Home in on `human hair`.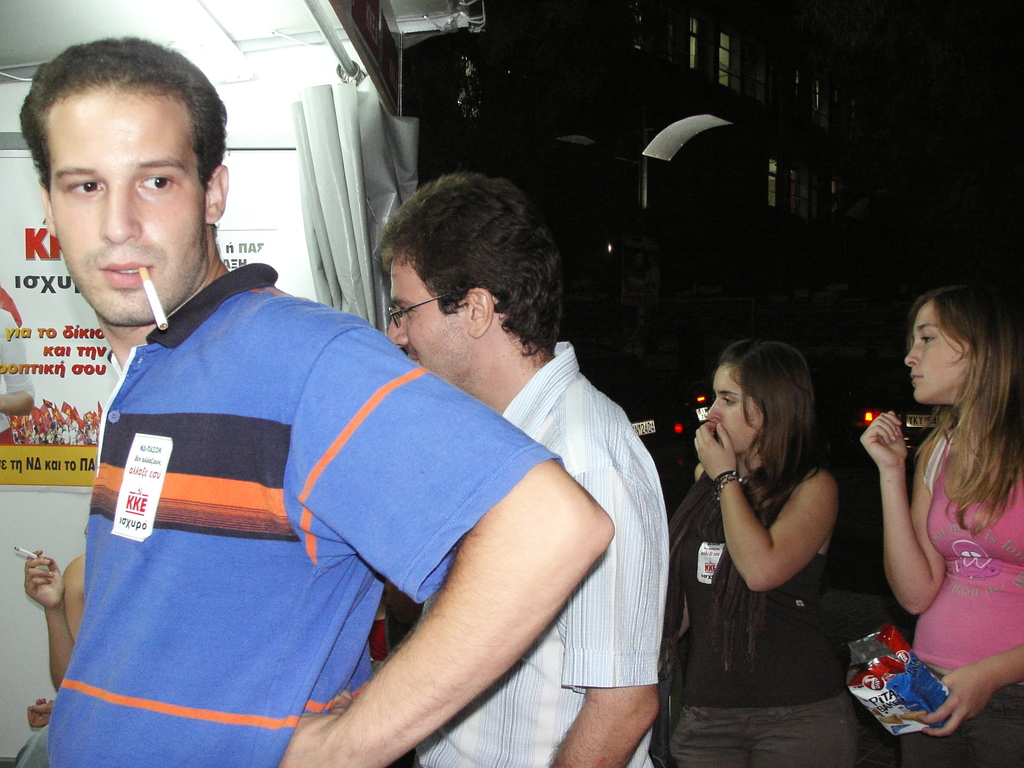
Homed in at 21 29 225 187.
